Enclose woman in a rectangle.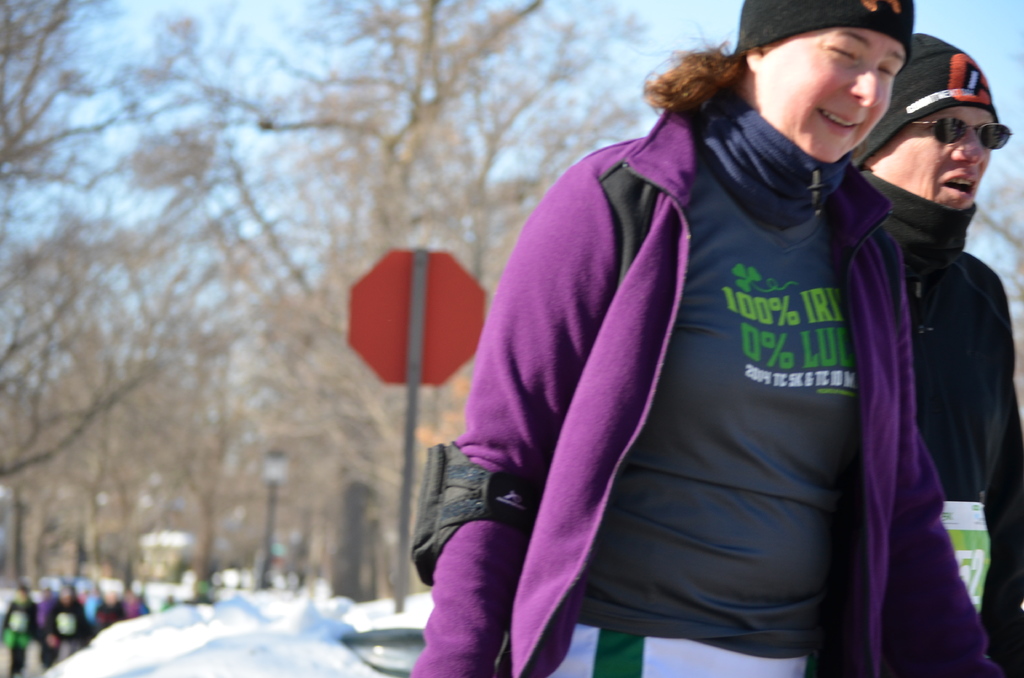
l=399, t=0, r=980, b=659.
